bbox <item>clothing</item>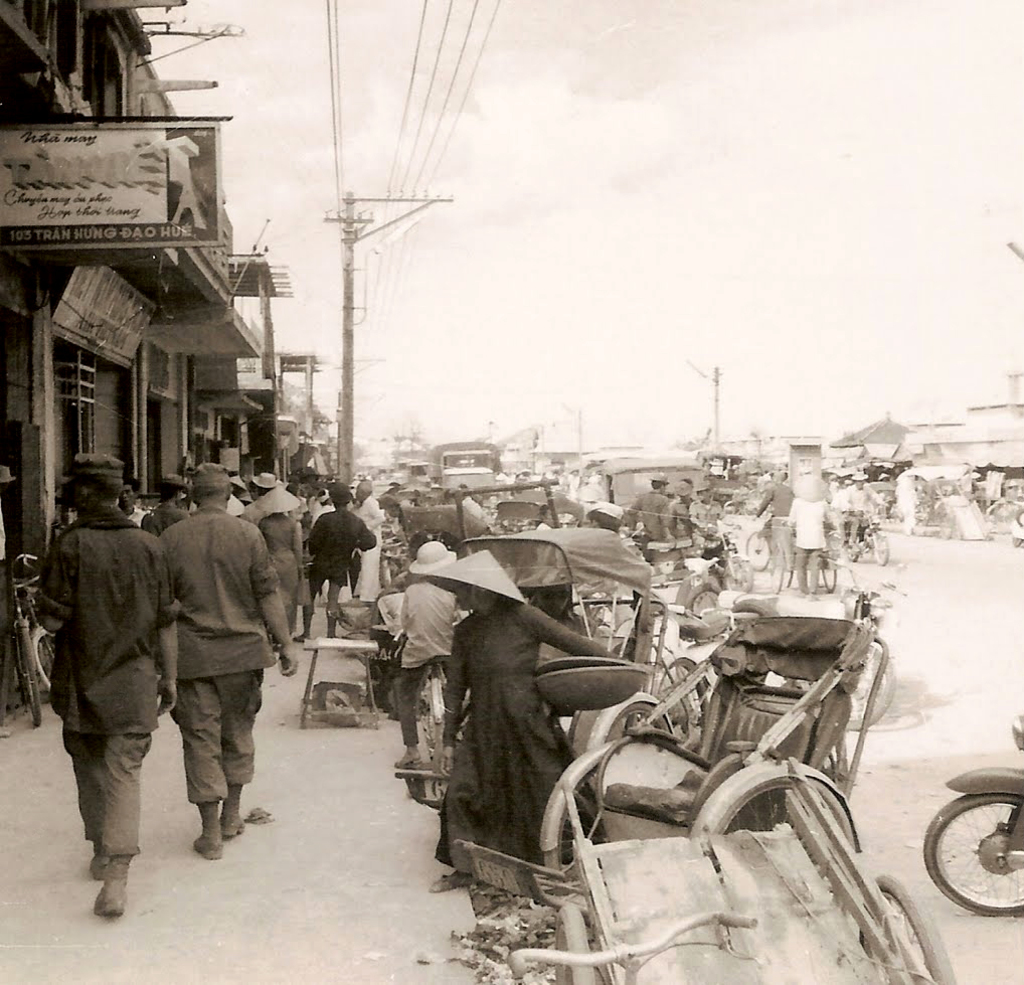
left=433, top=602, right=577, bottom=905
